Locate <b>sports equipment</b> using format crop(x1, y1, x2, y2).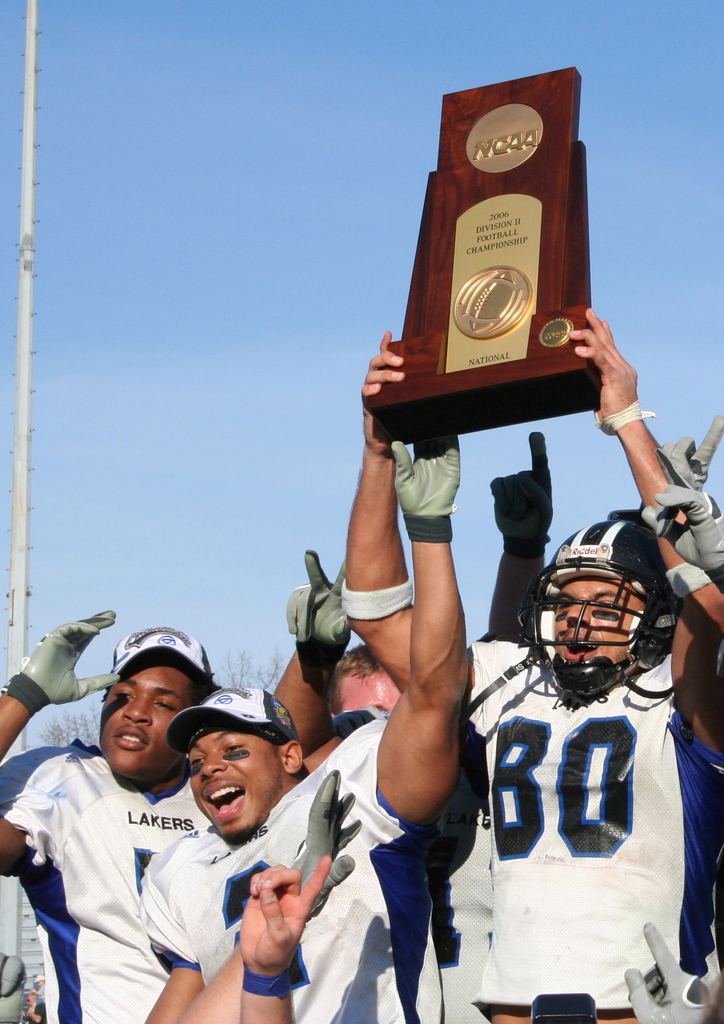
crop(0, 610, 118, 724).
